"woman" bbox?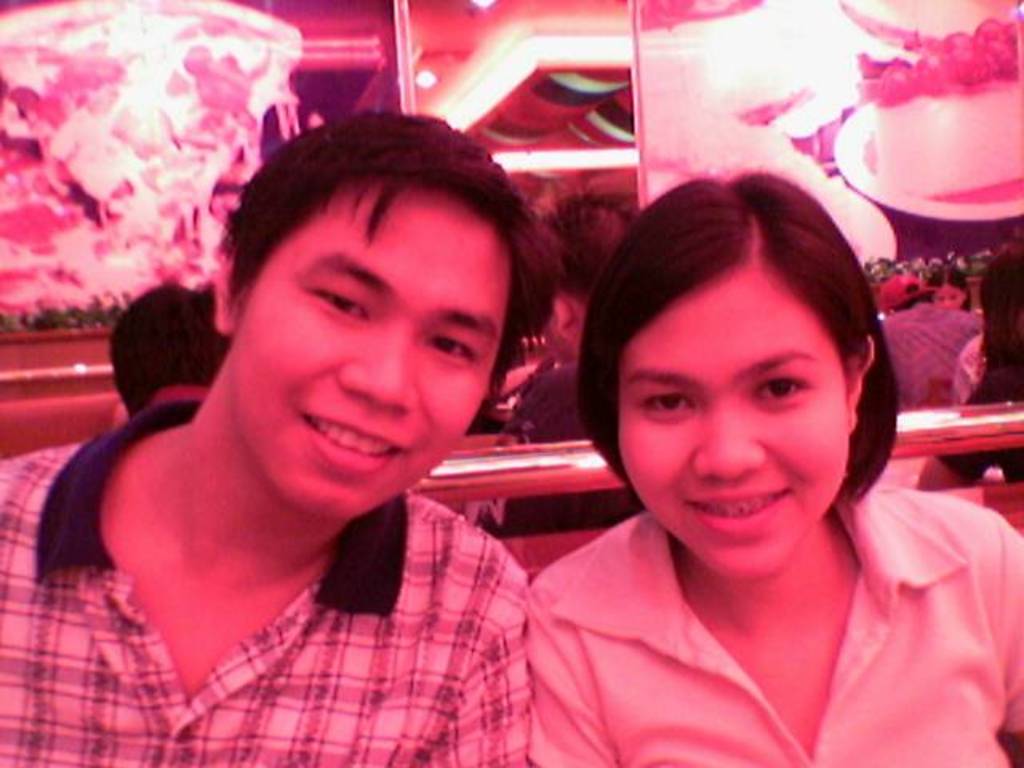
bbox=(931, 267, 974, 312)
